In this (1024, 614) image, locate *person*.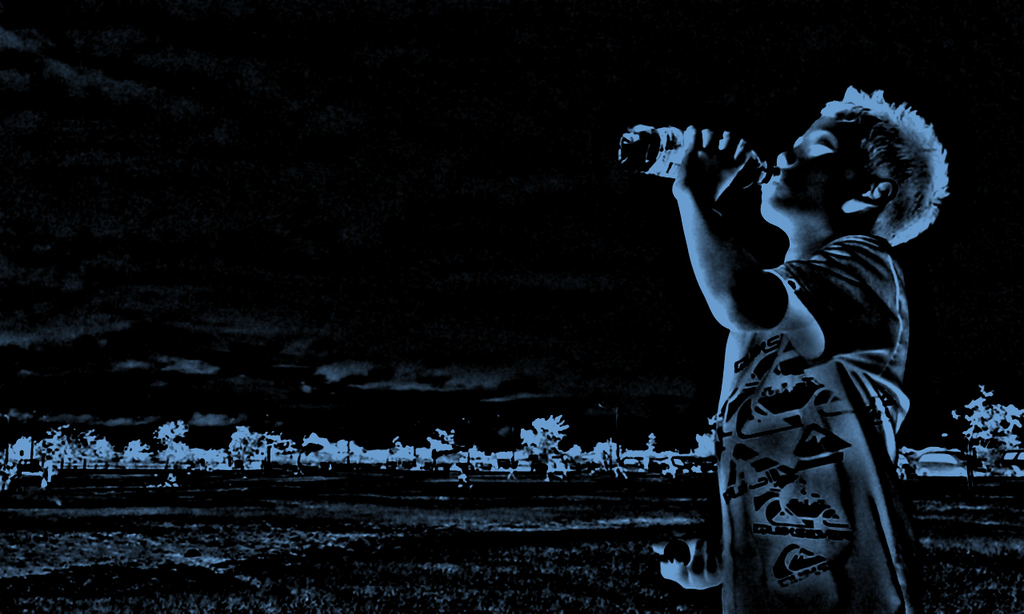
Bounding box: (left=635, top=74, right=973, bottom=589).
